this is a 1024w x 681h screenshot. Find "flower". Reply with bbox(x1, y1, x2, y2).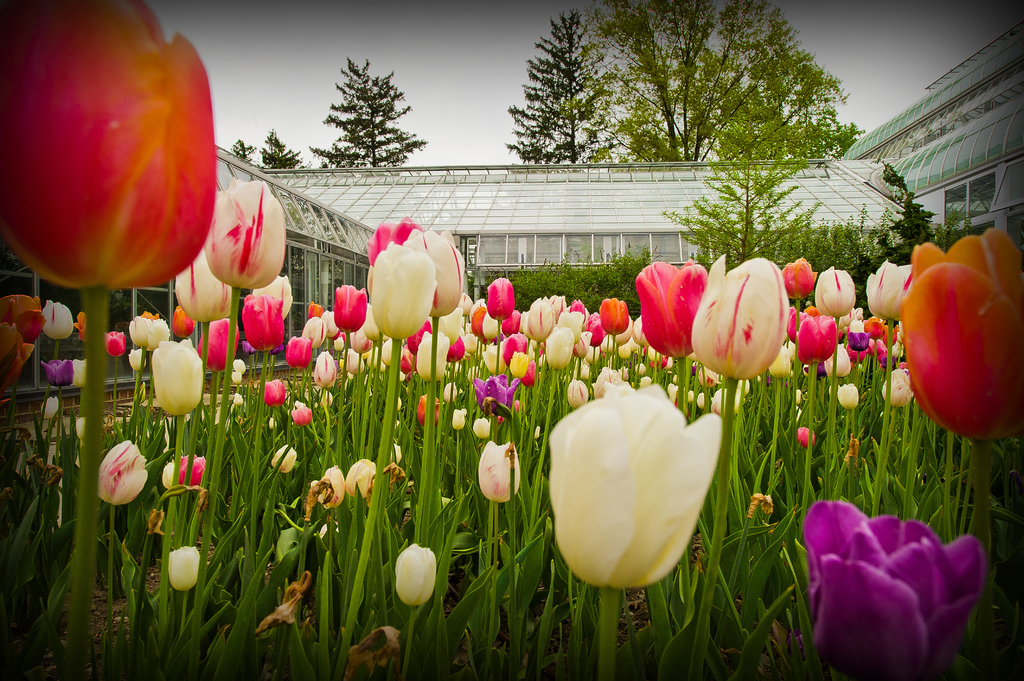
bbox(206, 173, 283, 289).
